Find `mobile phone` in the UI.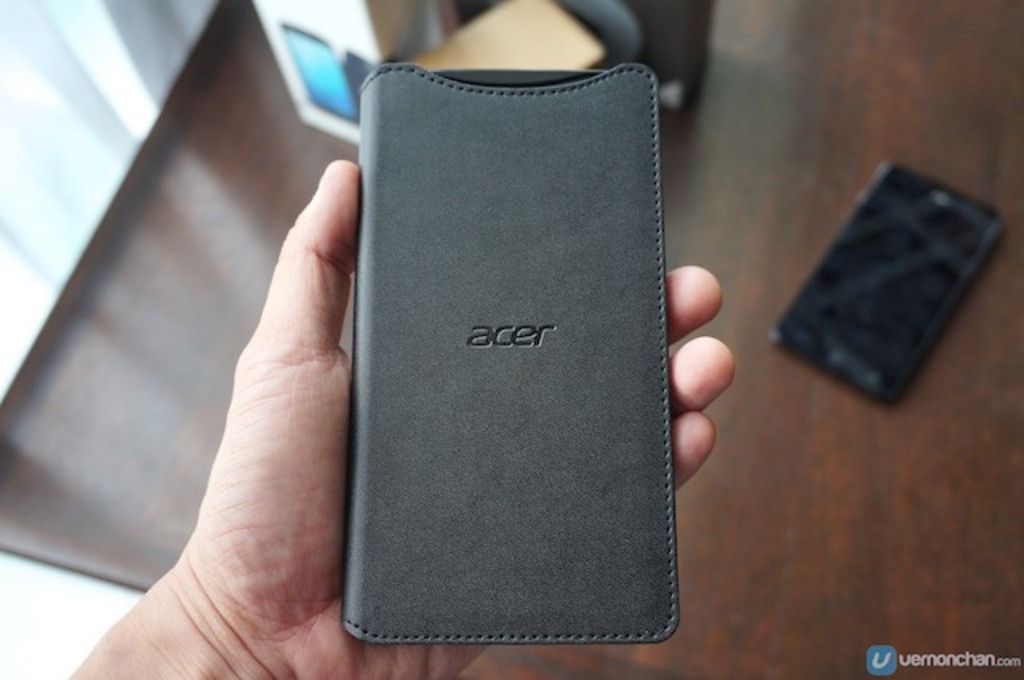
UI element at <box>766,157,1003,402</box>.
